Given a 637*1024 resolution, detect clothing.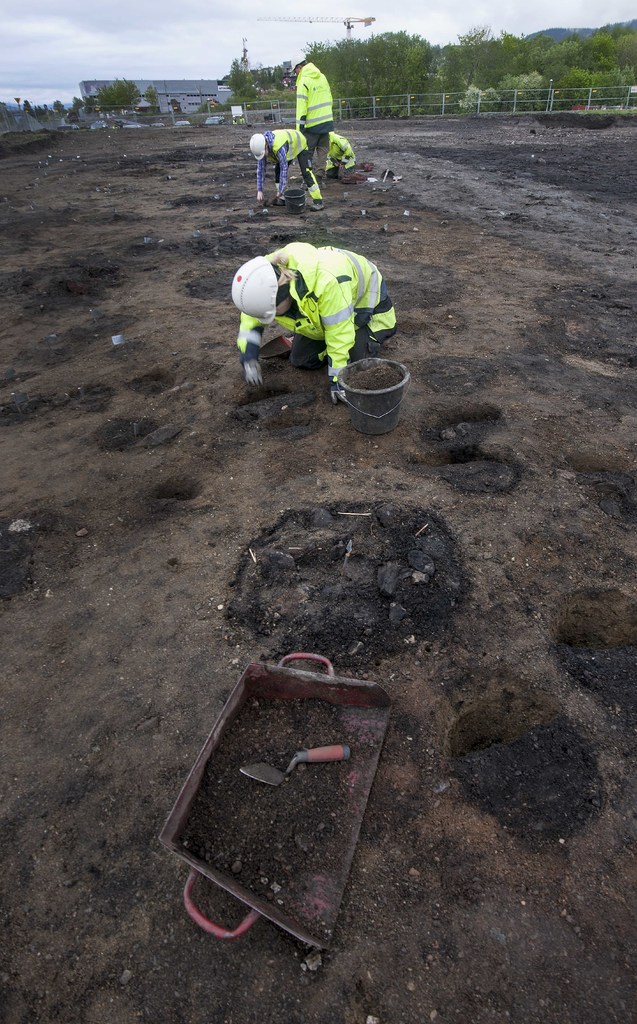
<bbox>244, 213, 398, 374</bbox>.
